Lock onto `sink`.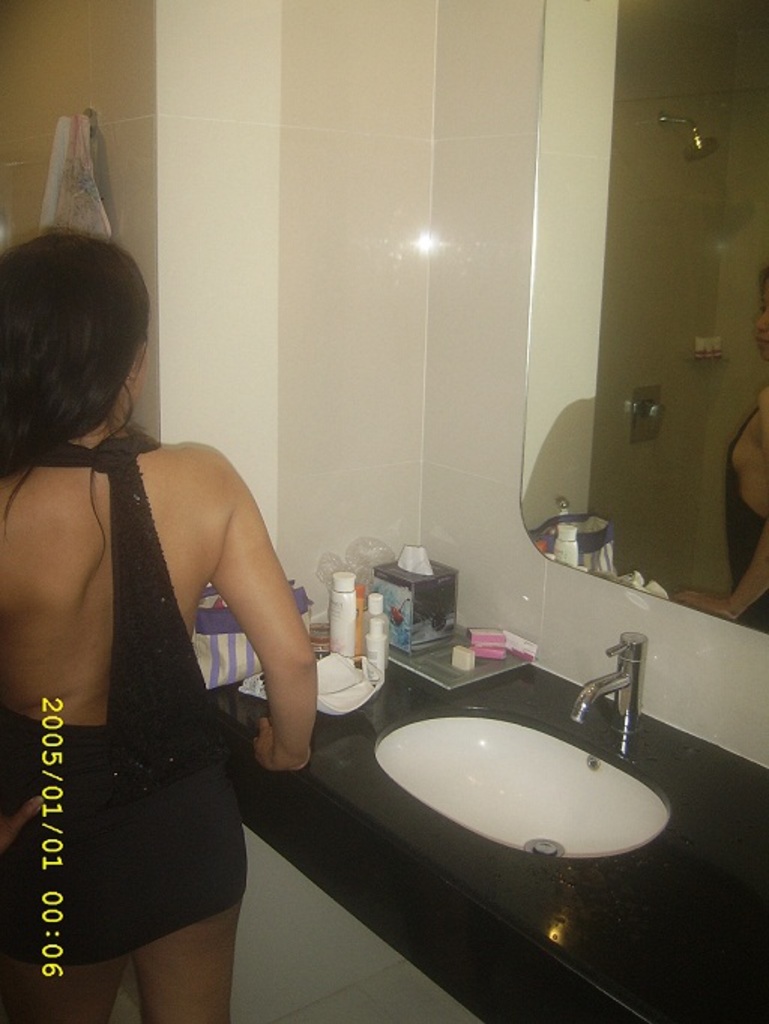
Locked: bbox=[360, 619, 679, 883].
